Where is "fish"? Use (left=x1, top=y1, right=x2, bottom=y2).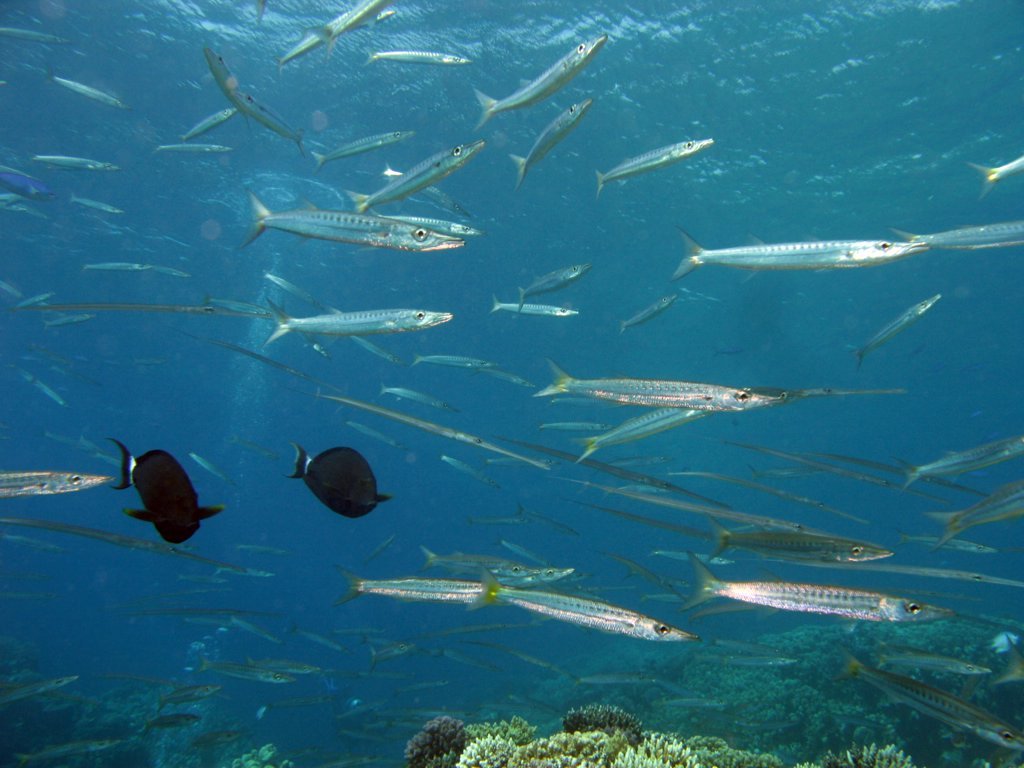
(left=541, top=426, right=612, bottom=427).
